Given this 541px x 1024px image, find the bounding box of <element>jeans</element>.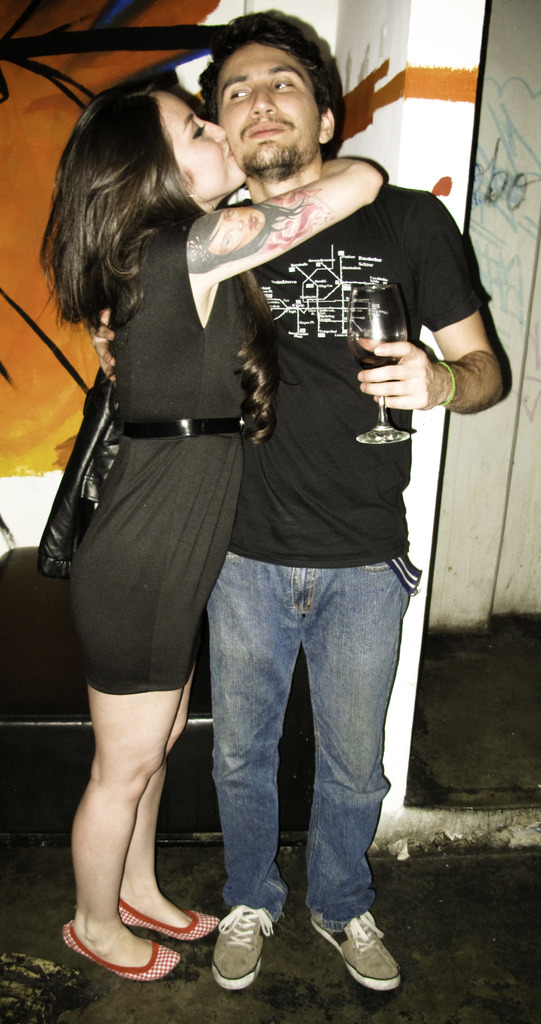
x1=168, y1=535, x2=408, y2=971.
